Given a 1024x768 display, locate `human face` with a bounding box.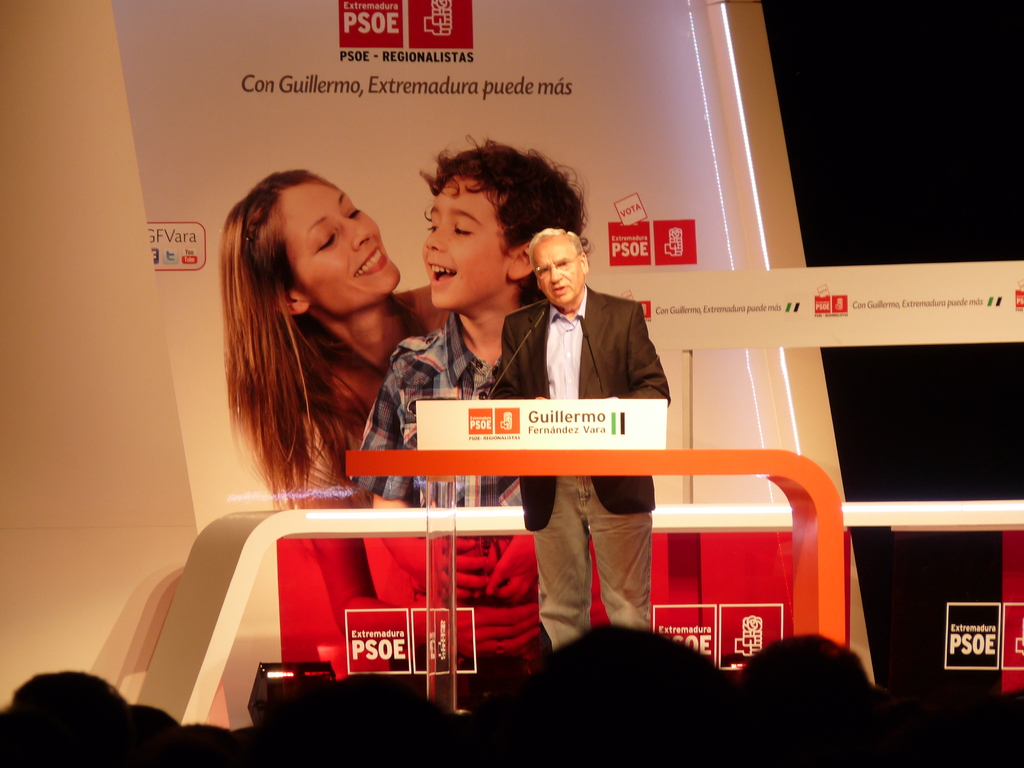
Located: box(534, 239, 582, 308).
